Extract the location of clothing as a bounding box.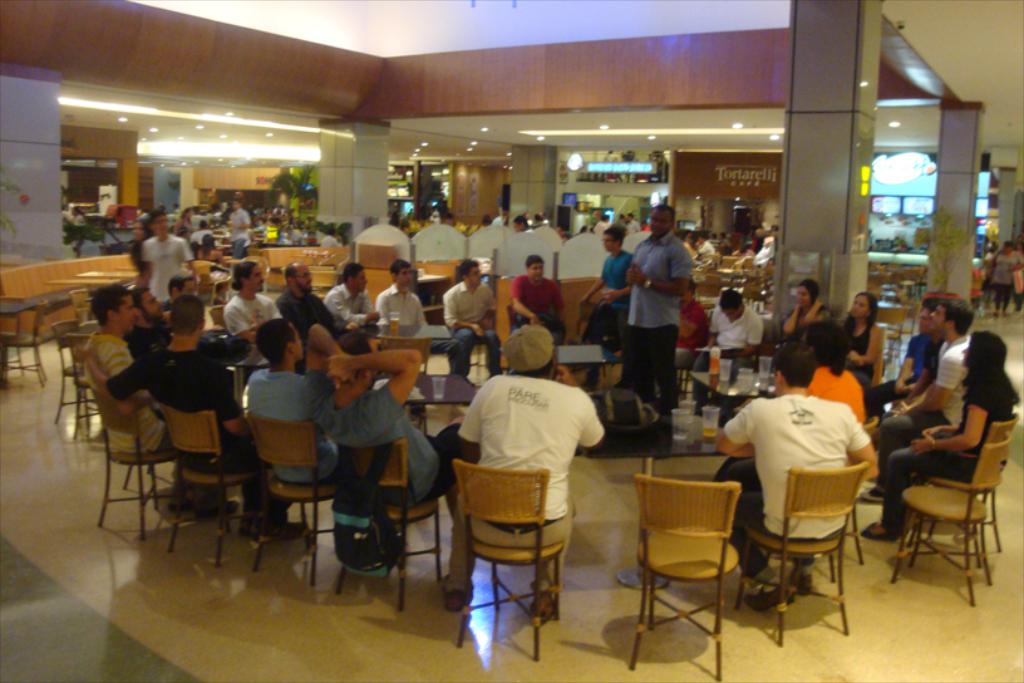
Rect(754, 240, 774, 265).
